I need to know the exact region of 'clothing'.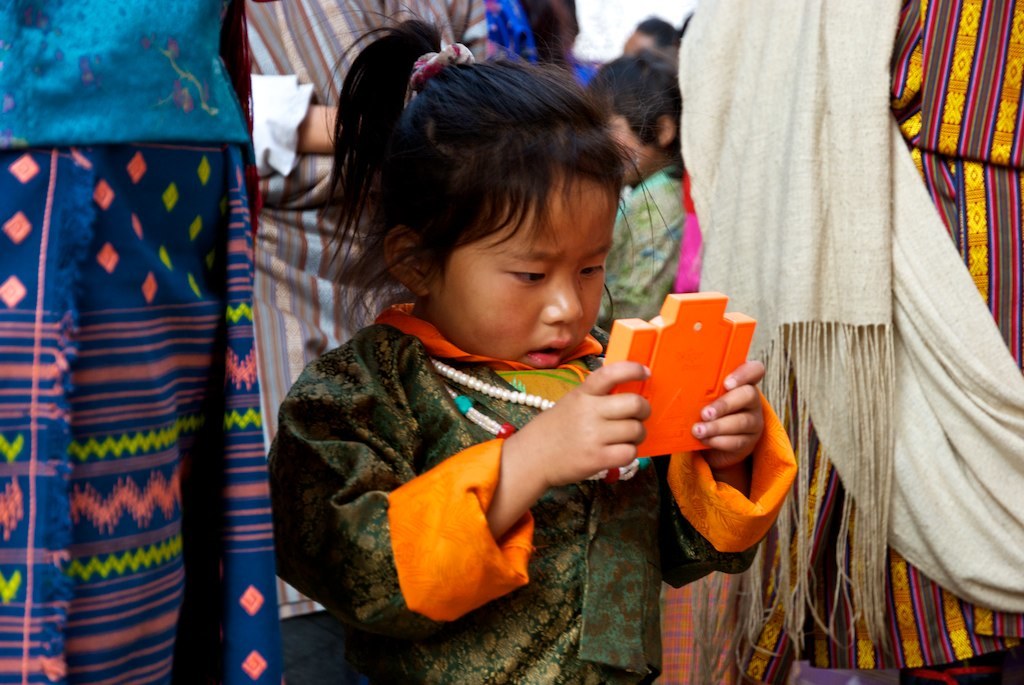
Region: x1=254 y1=303 x2=797 y2=684.
